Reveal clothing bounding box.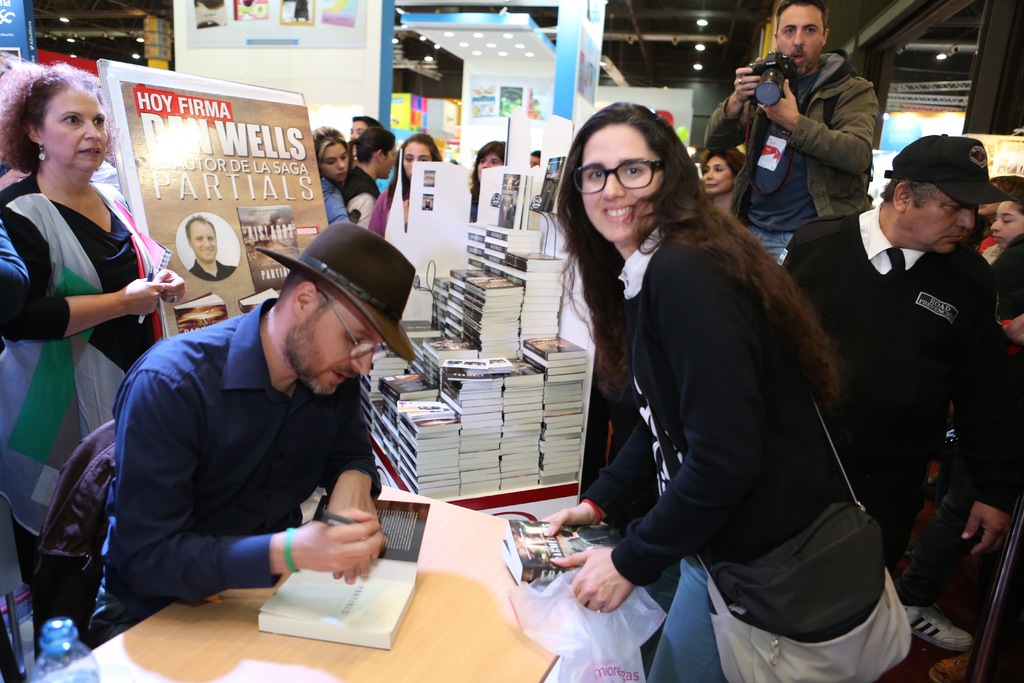
Revealed: rect(87, 296, 380, 653).
